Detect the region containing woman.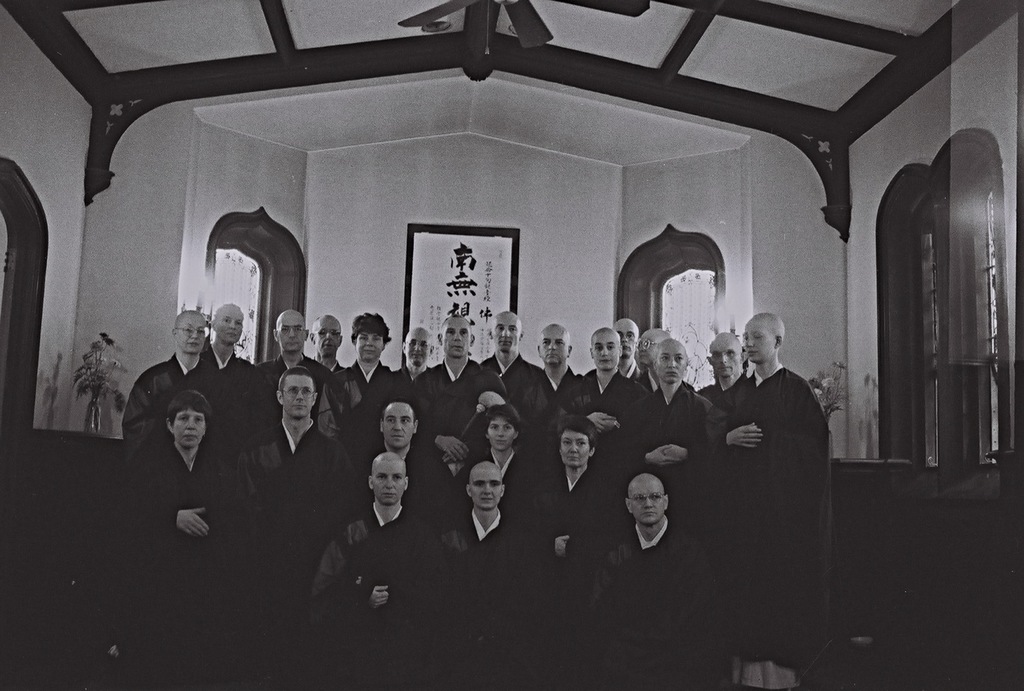
locate(136, 392, 240, 690).
